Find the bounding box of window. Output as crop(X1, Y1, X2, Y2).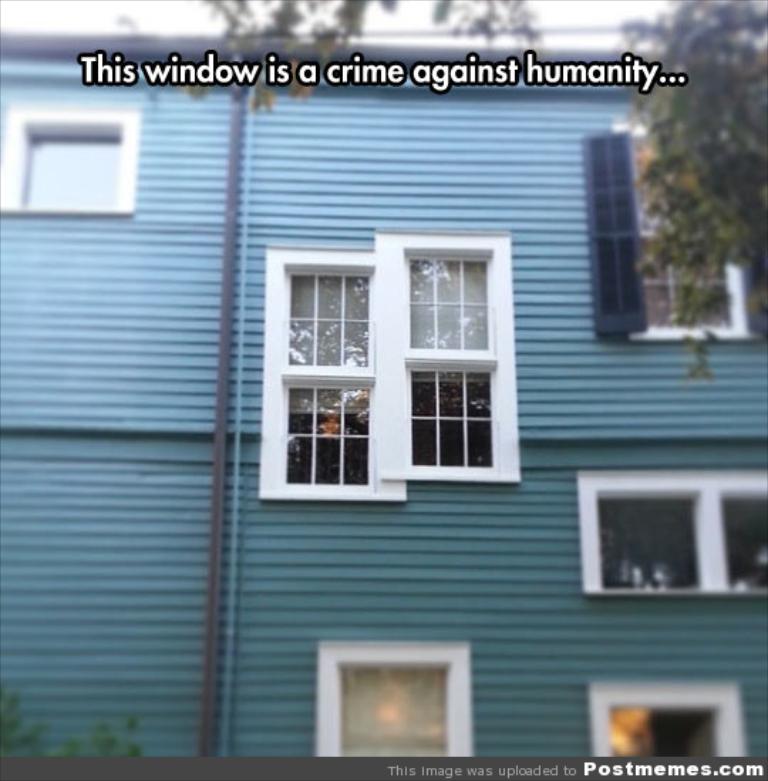
crop(582, 115, 767, 343).
